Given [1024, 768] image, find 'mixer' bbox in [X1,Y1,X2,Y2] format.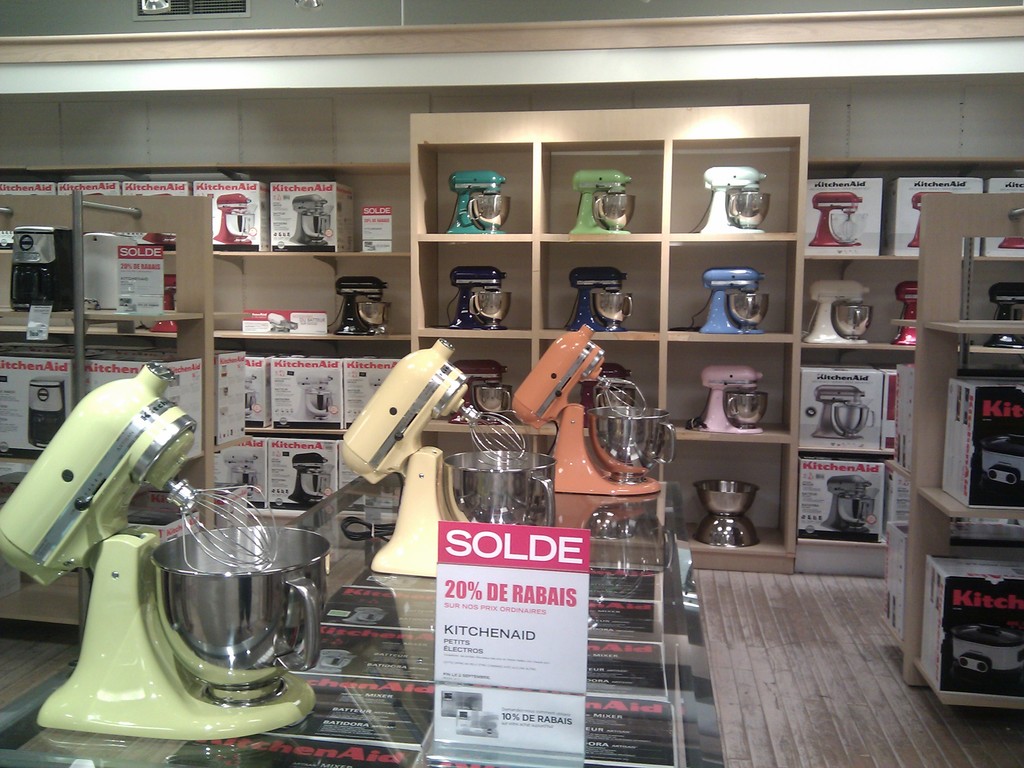
[818,471,880,532].
